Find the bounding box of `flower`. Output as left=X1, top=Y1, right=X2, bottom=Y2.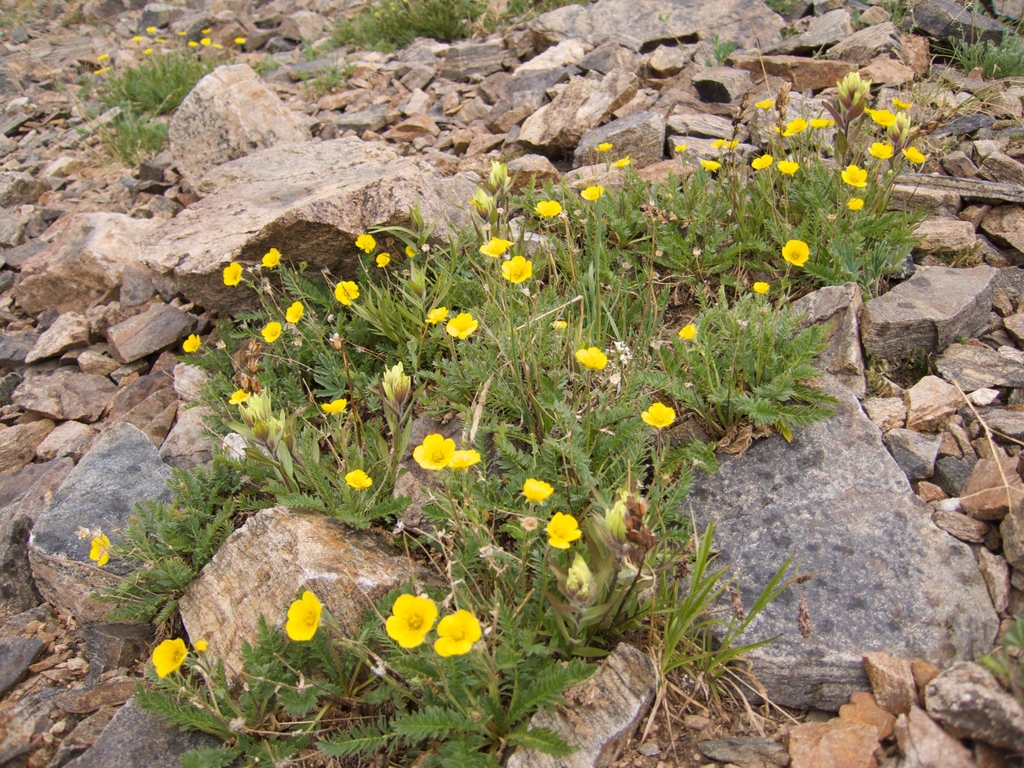
left=200, top=39, right=212, bottom=48.
